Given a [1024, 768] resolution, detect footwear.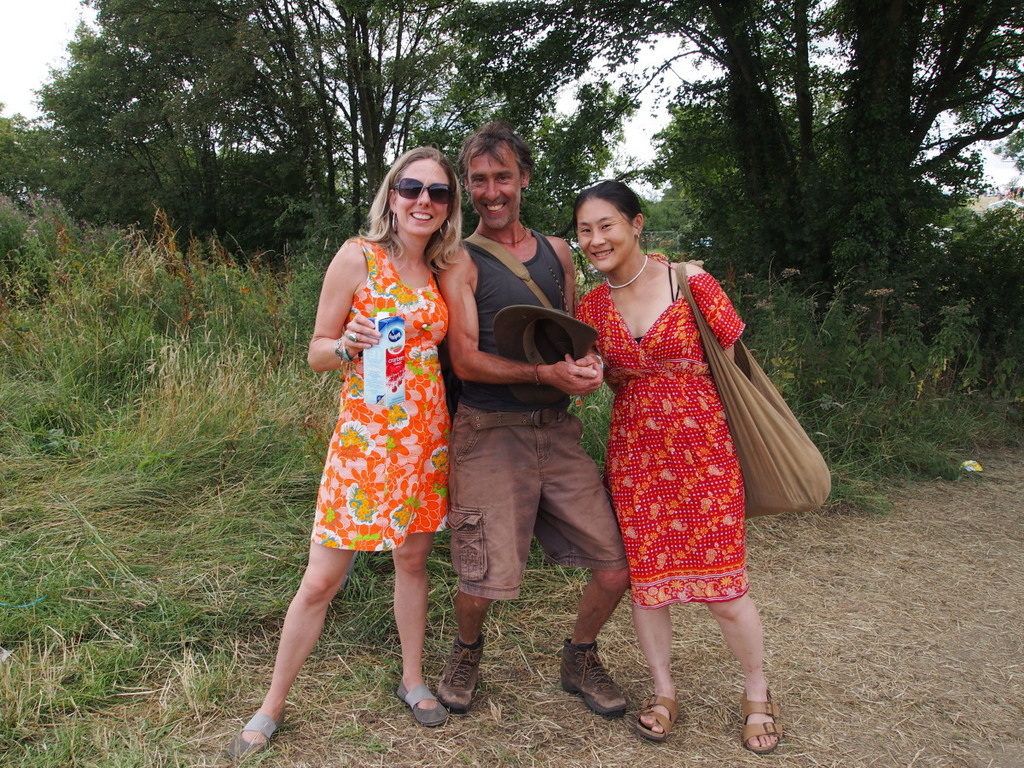
(231,709,285,759).
